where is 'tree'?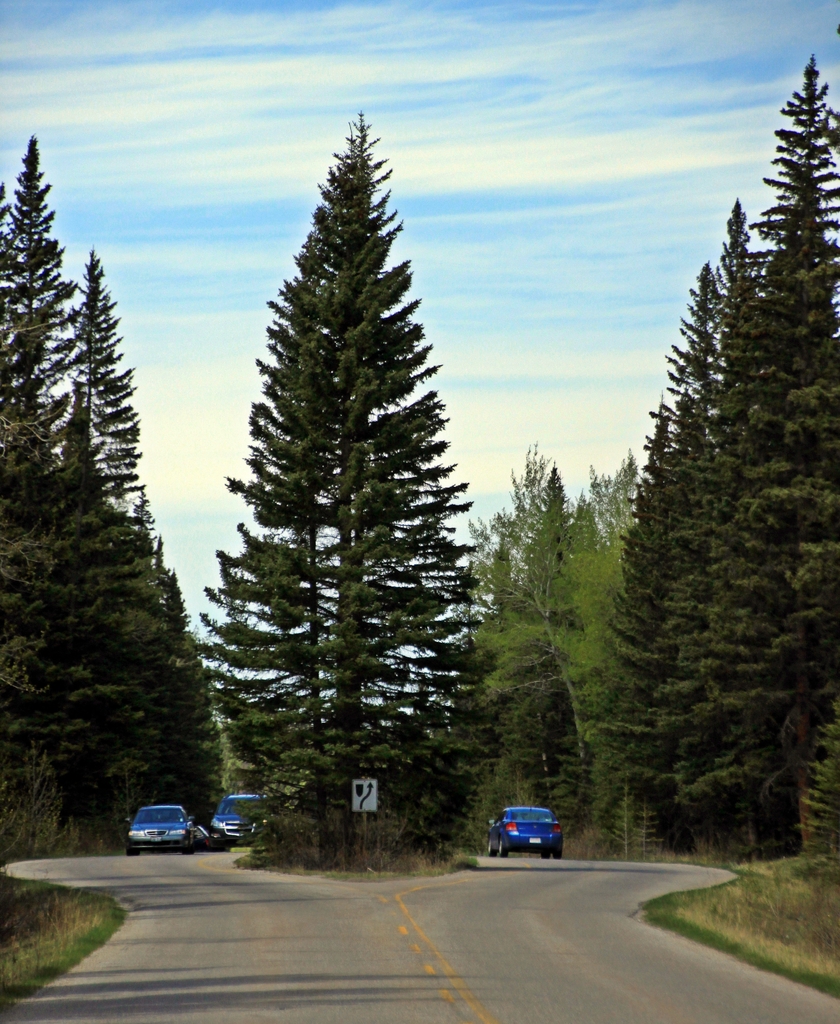
[left=710, top=187, right=772, bottom=685].
